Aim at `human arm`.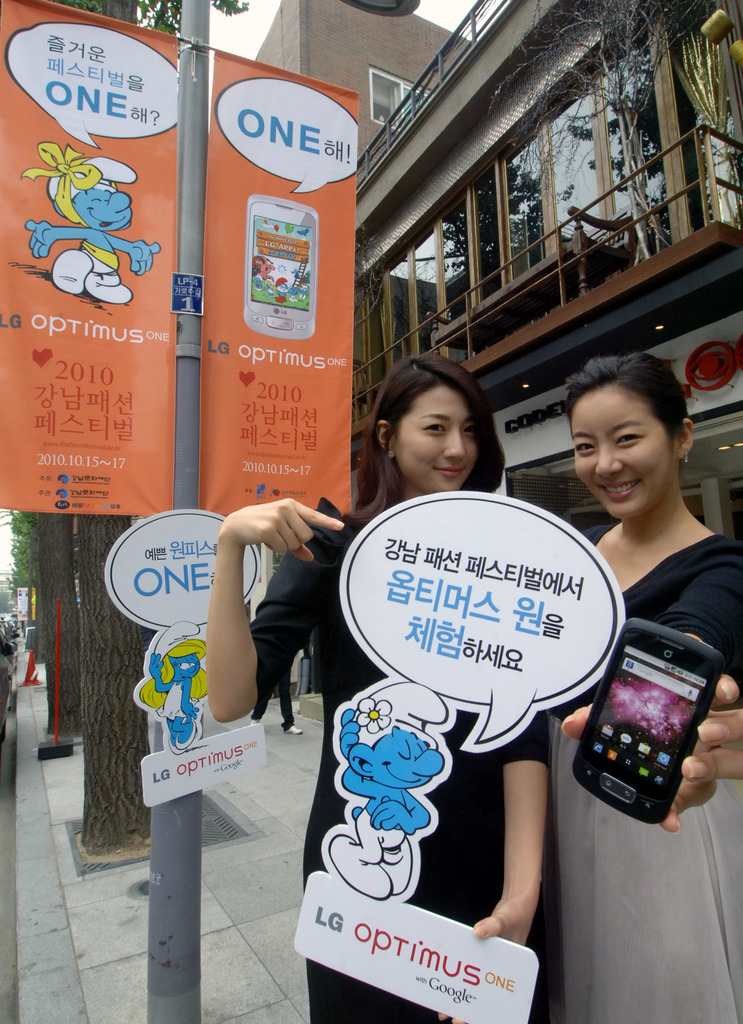
Aimed at bbox=(456, 694, 573, 960).
